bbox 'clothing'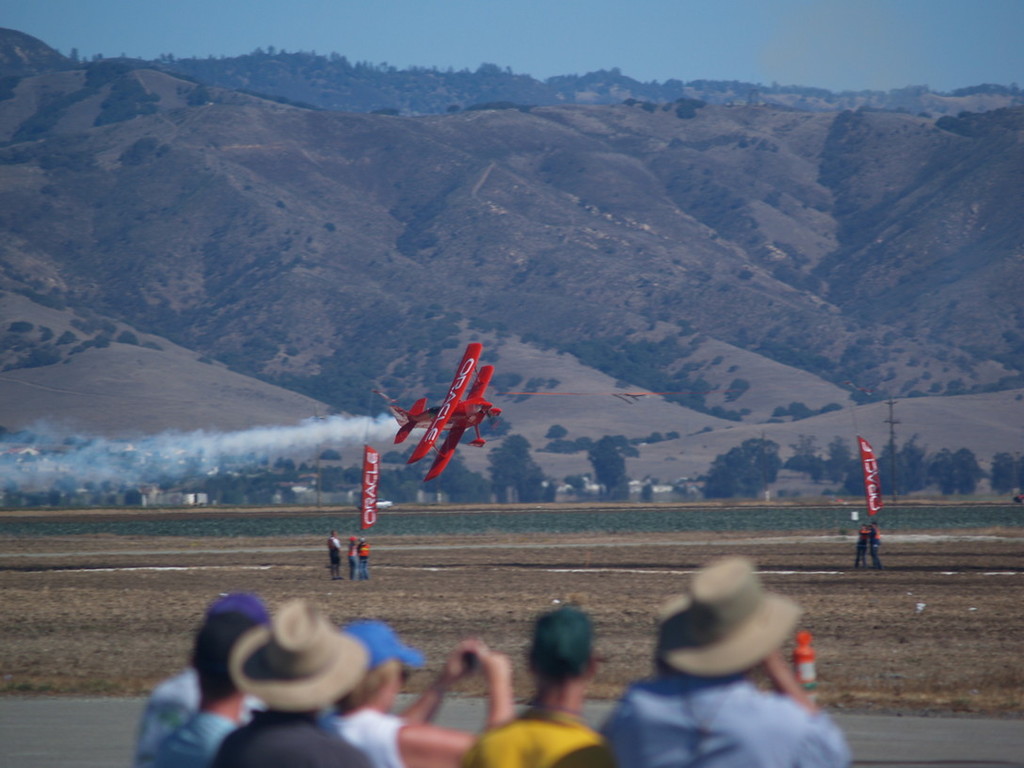
locate(867, 529, 882, 568)
